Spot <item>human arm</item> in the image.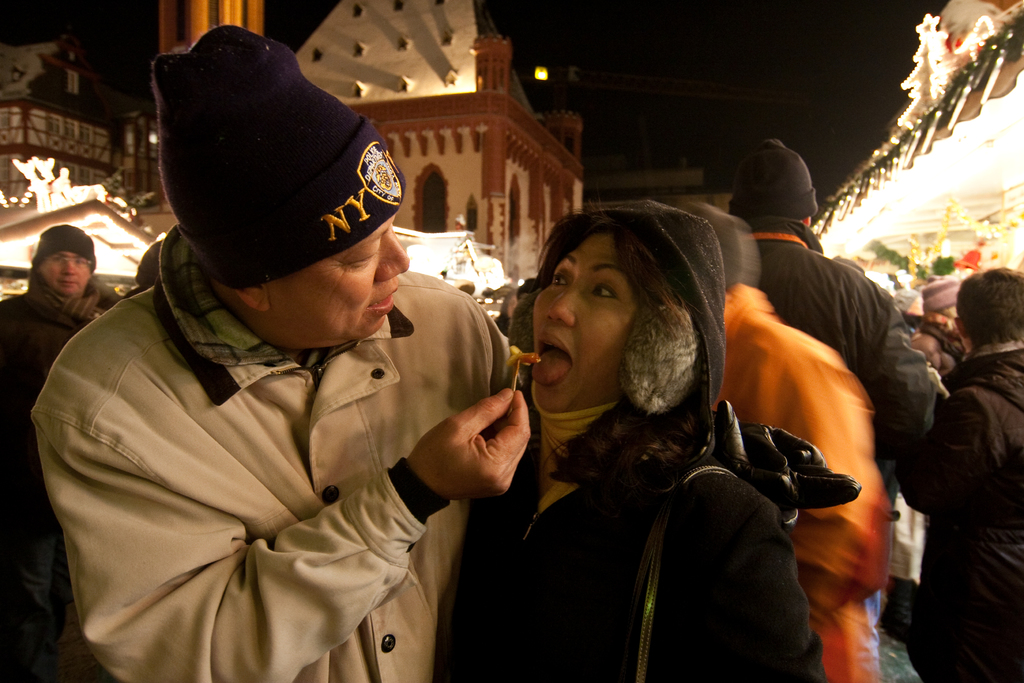
<item>human arm</item> found at bbox=(682, 475, 830, 682).
